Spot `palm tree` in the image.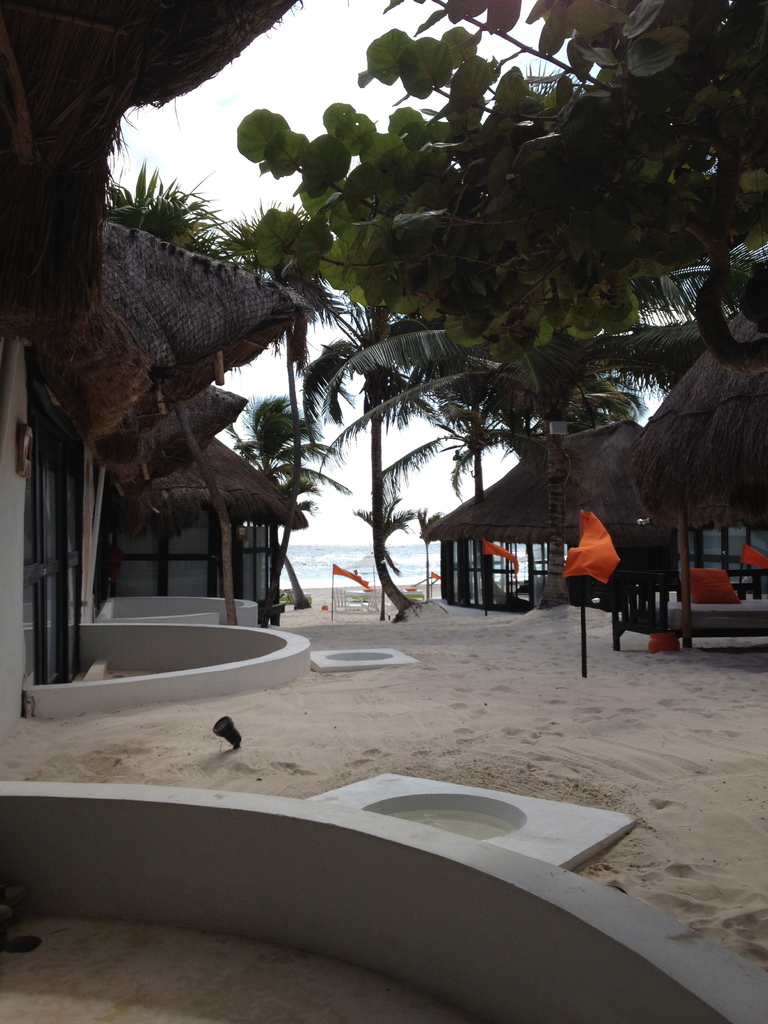
`palm tree` found at pyautogui.locateOnScreen(380, 382, 531, 609).
